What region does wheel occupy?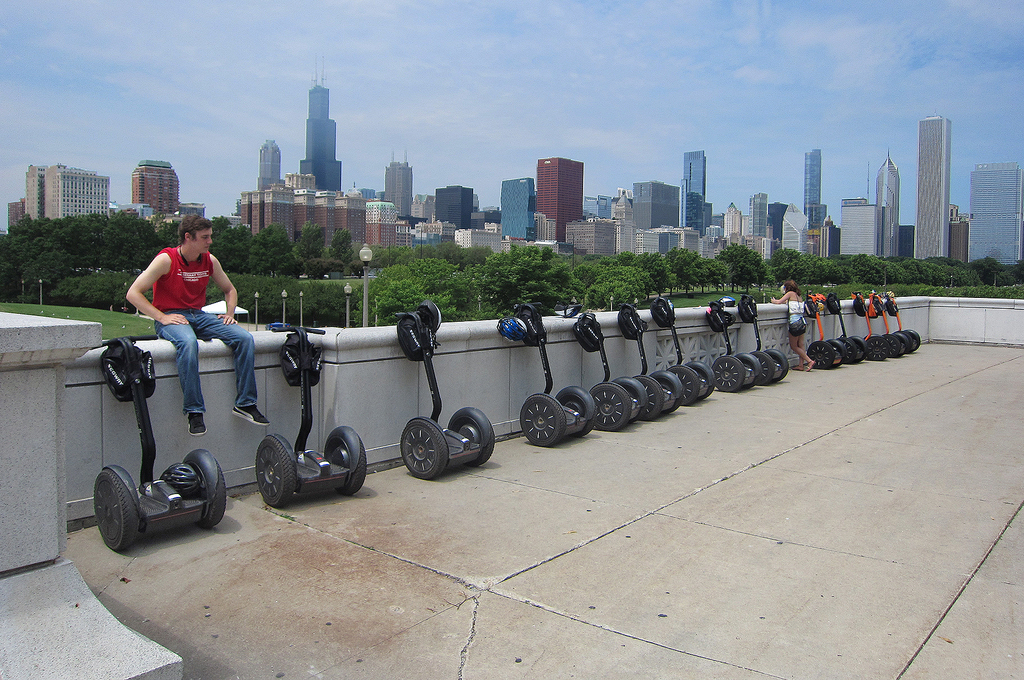
pyautogui.locateOnScreen(669, 368, 699, 405).
